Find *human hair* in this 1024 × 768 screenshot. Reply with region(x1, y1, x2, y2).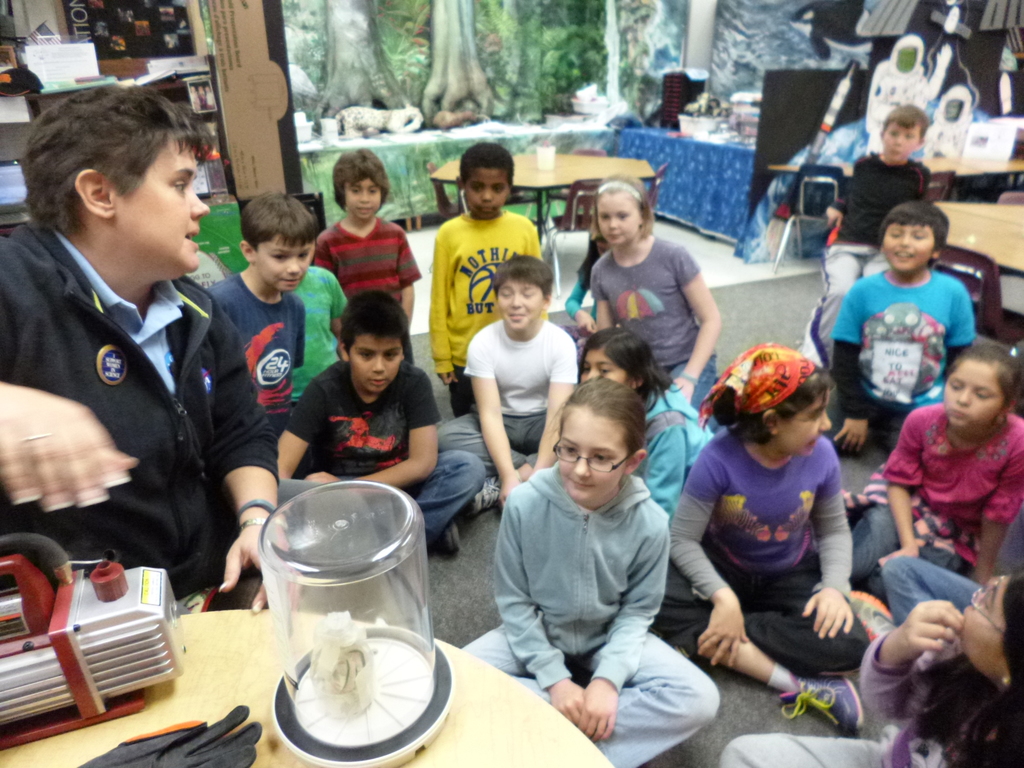
region(713, 349, 835, 436).
